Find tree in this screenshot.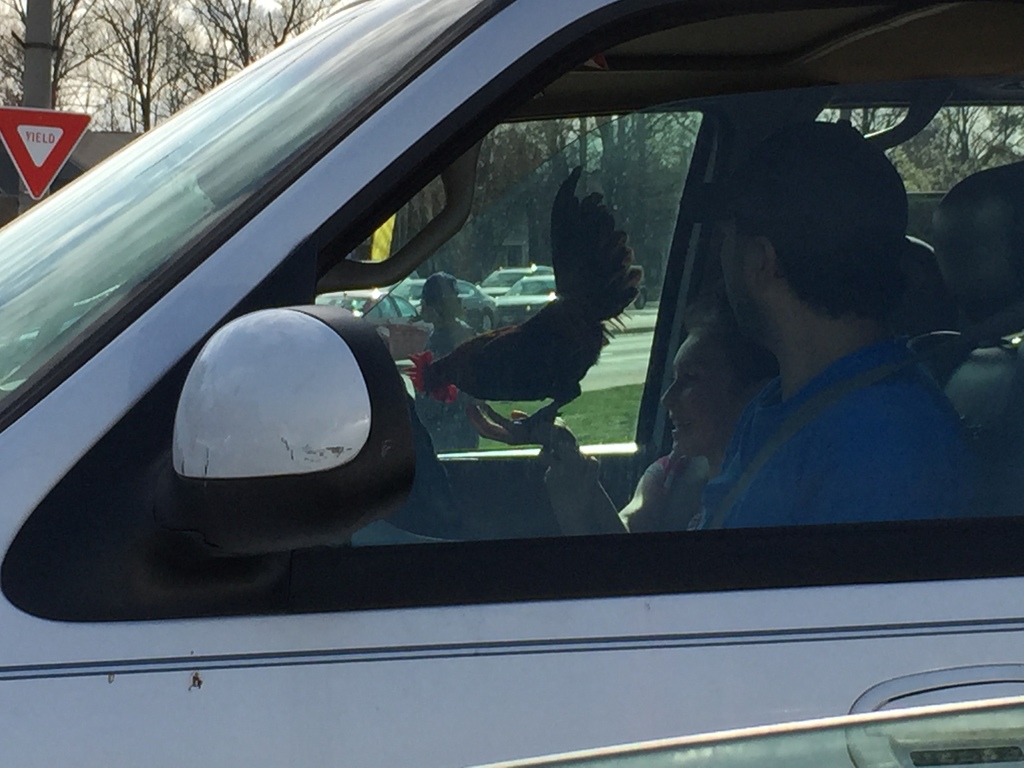
The bounding box for tree is pyautogui.locateOnScreen(403, 119, 689, 309).
